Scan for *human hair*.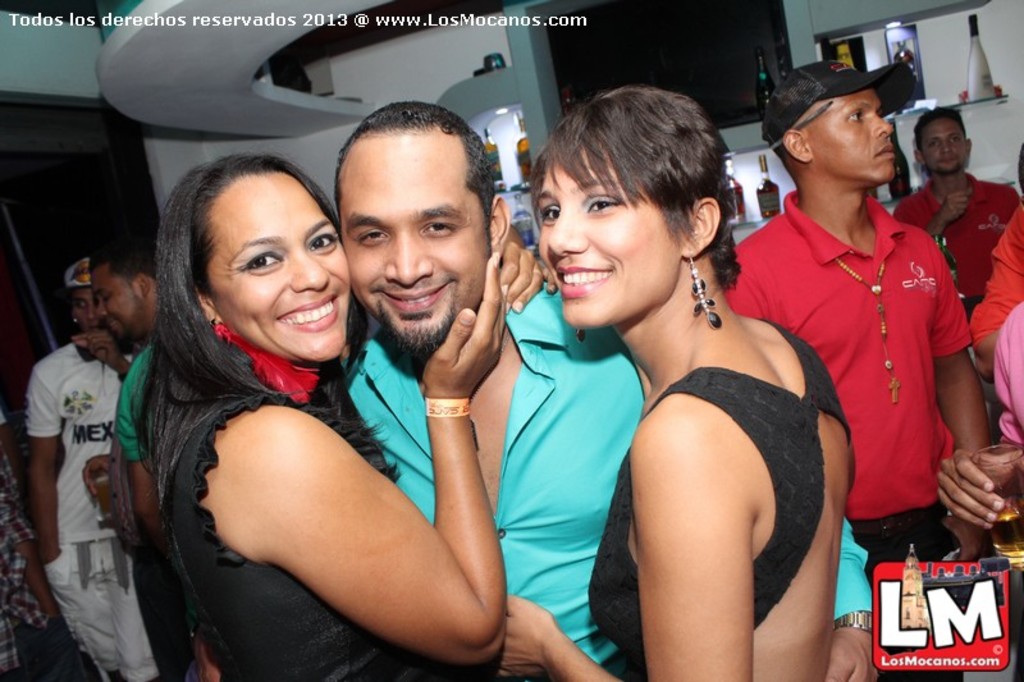
Scan result: <region>128, 150, 407, 535</region>.
